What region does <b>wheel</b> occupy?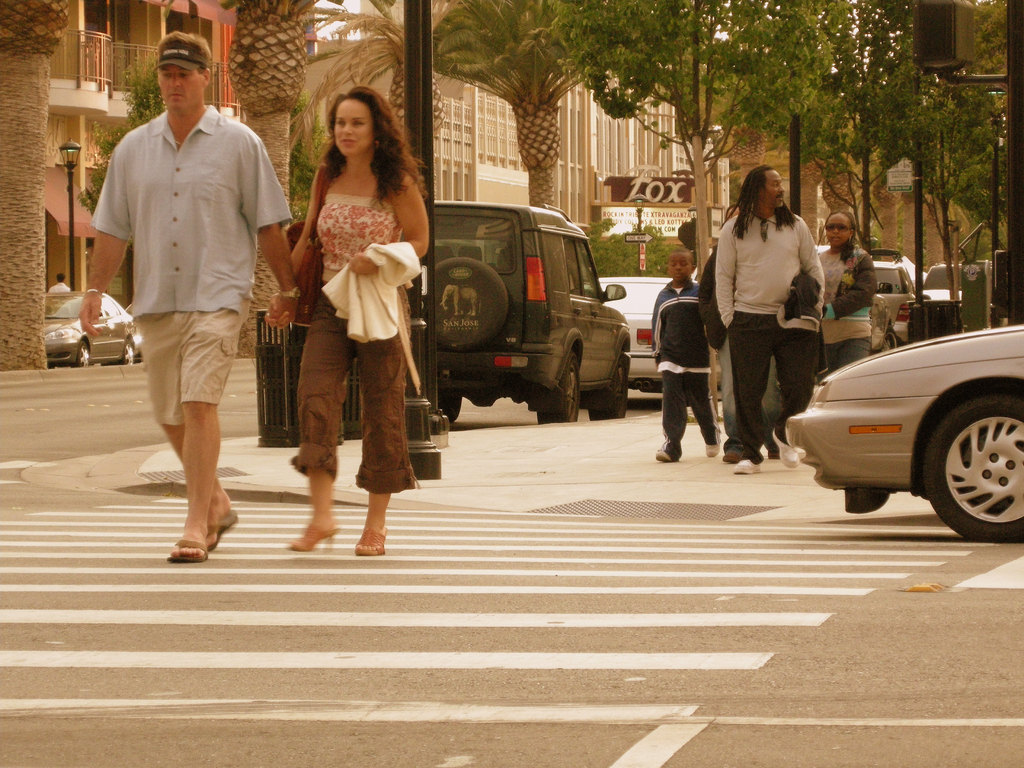
{"left": 940, "top": 389, "right": 1013, "bottom": 538}.
